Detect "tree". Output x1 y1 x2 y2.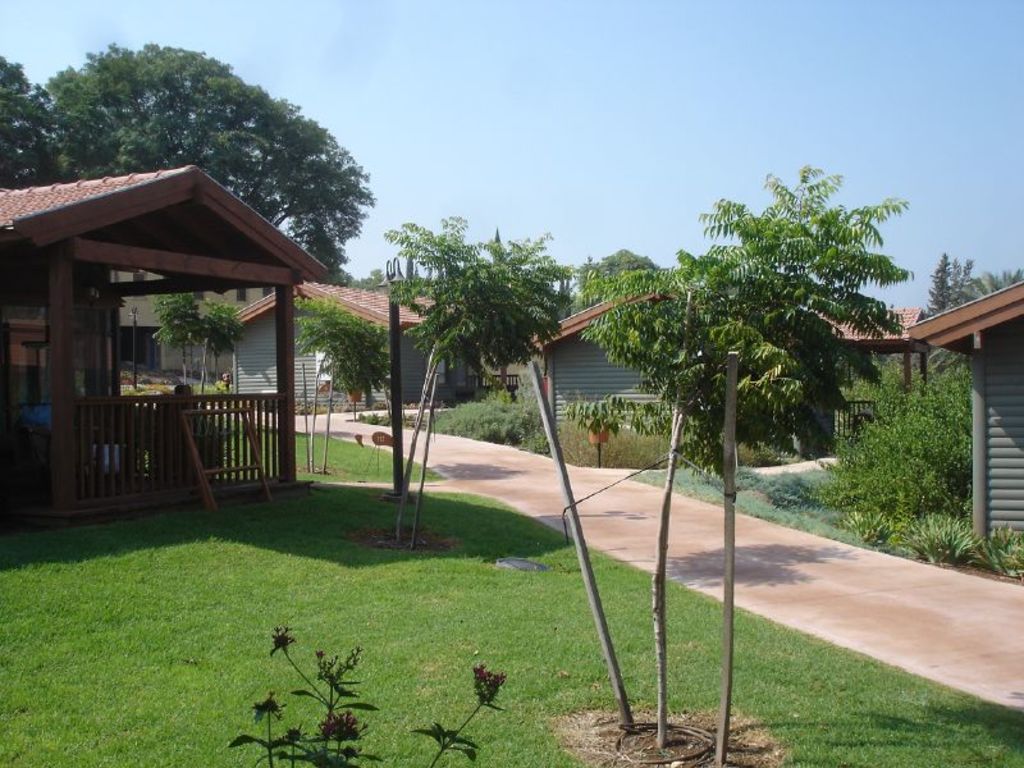
292 293 389 472.
